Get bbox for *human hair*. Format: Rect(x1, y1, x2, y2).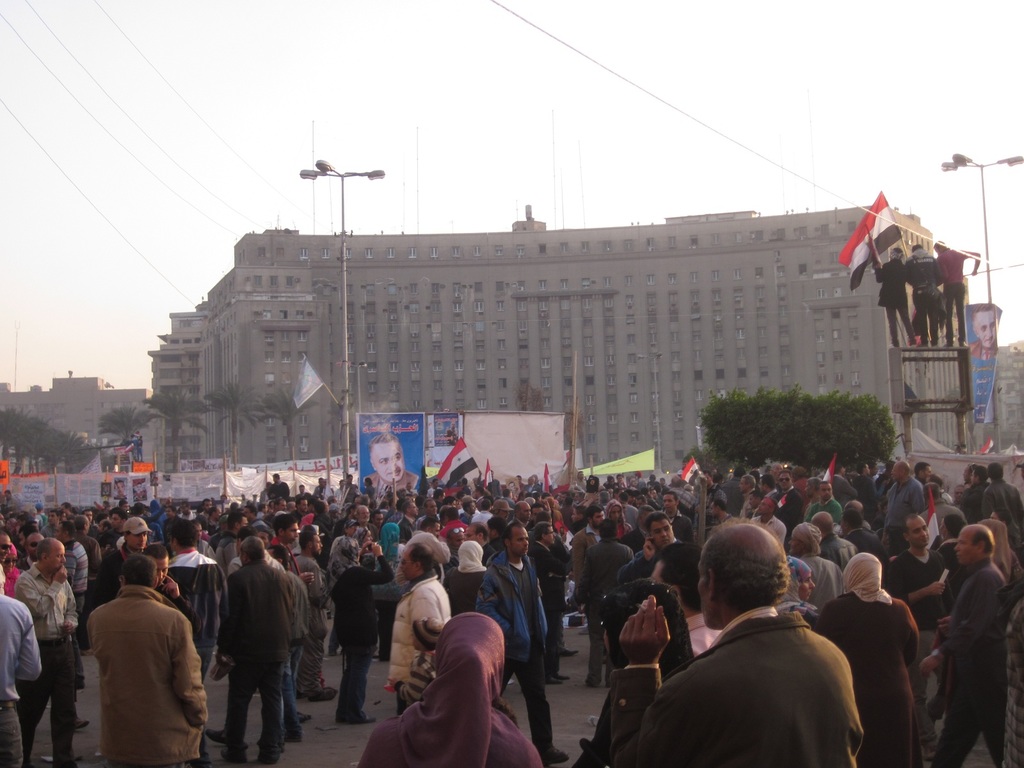
Rect(599, 520, 618, 541).
